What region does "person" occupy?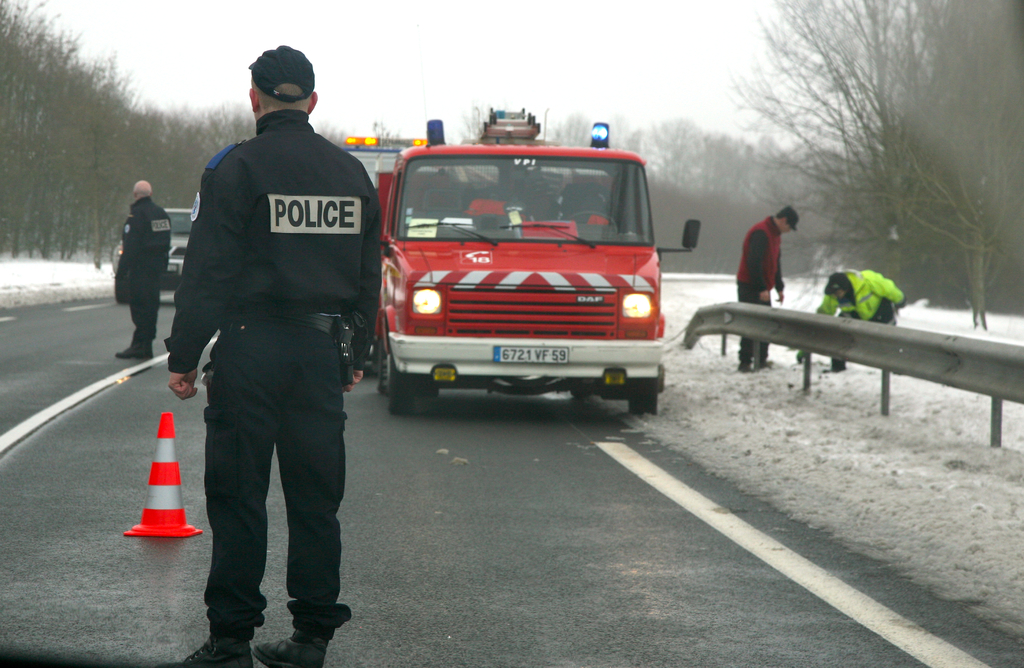
<bbox>143, 48, 376, 667</bbox>.
